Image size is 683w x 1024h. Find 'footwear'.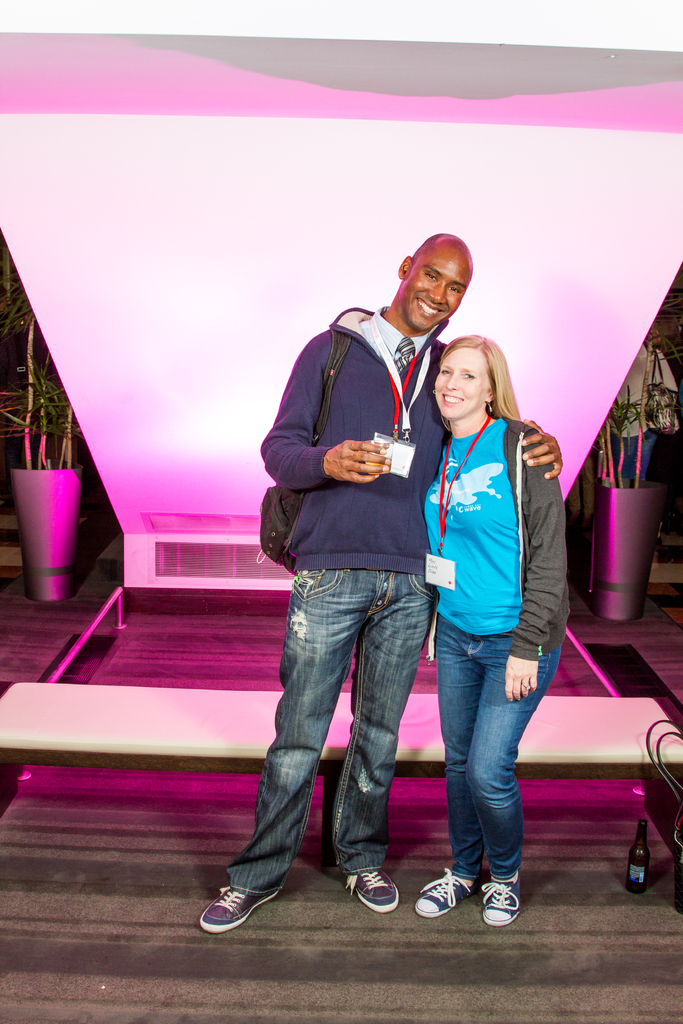
pyautogui.locateOnScreen(413, 867, 477, 921).
